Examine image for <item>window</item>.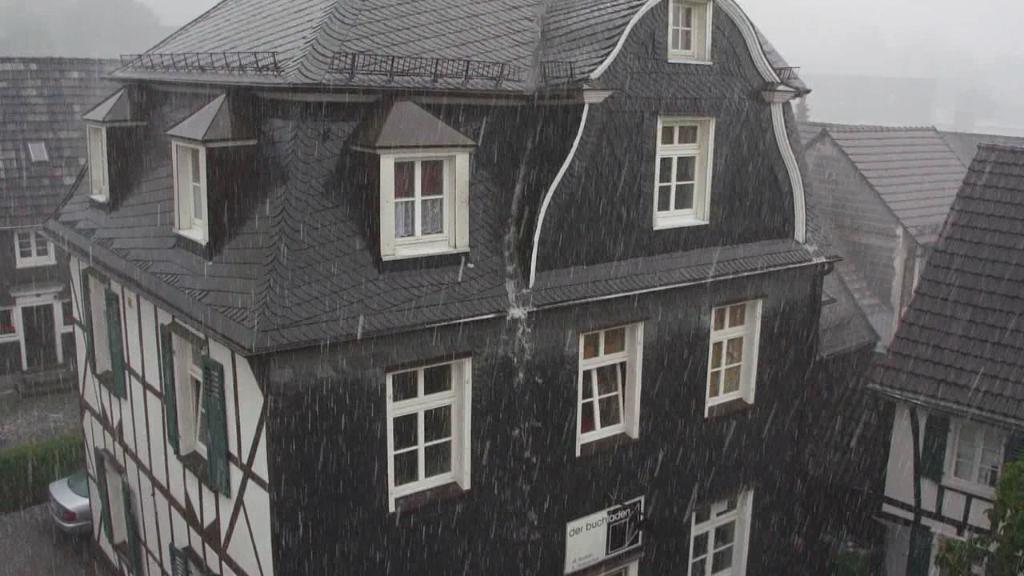
Examination result: (574,560,637,575).
